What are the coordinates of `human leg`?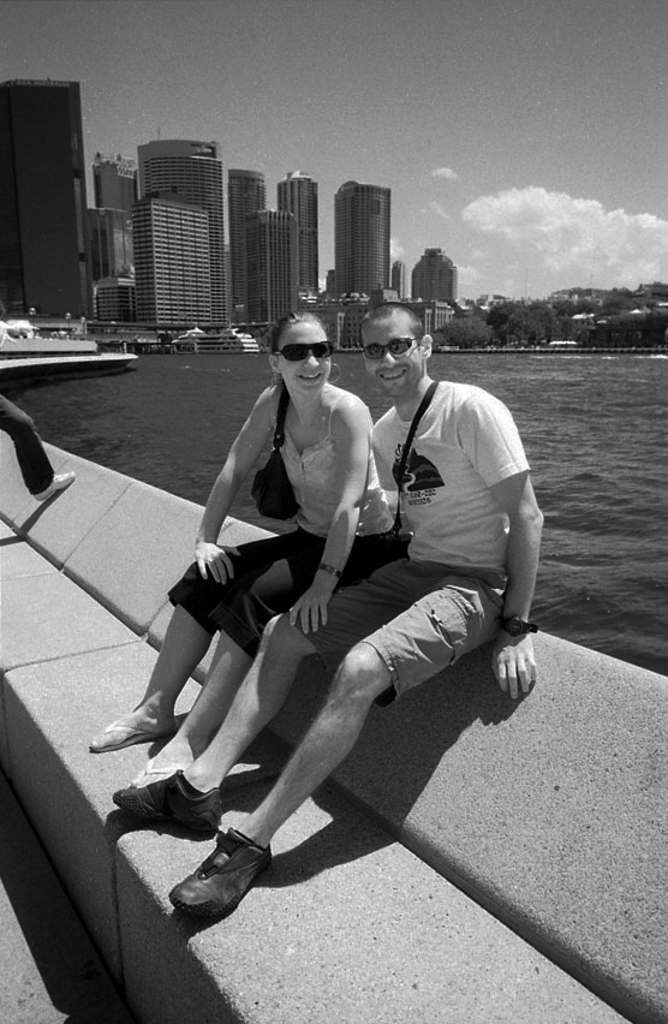
bbox=(130, 636, 247, 782).
